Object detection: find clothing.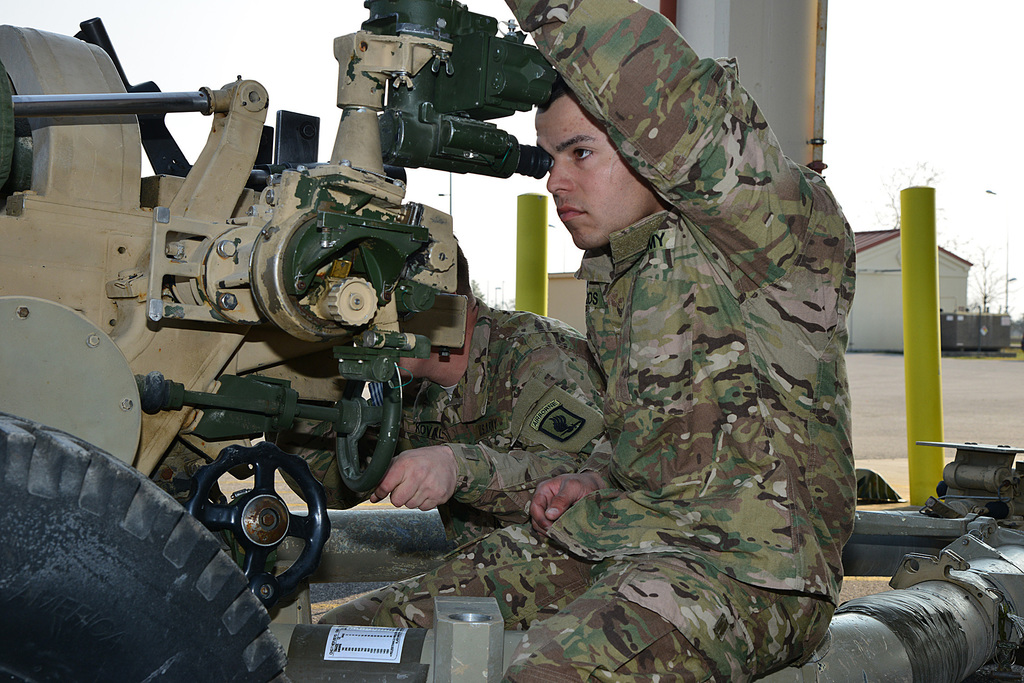
x1=390, y1=30, x2=879, y2=668.
